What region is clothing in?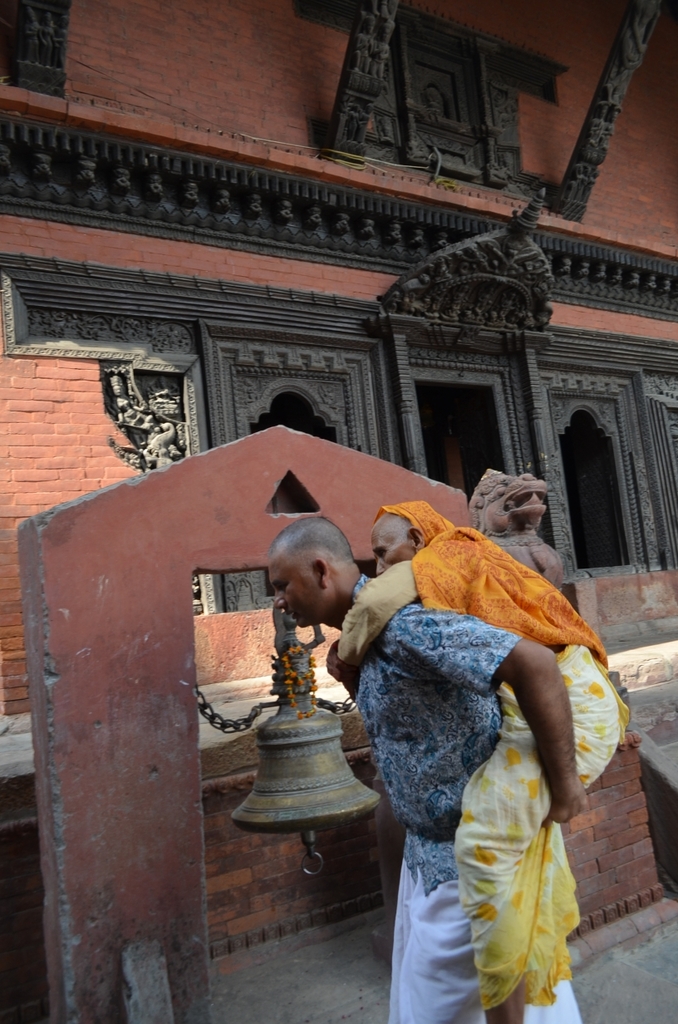
rect(328, 582, 564, 1023).
